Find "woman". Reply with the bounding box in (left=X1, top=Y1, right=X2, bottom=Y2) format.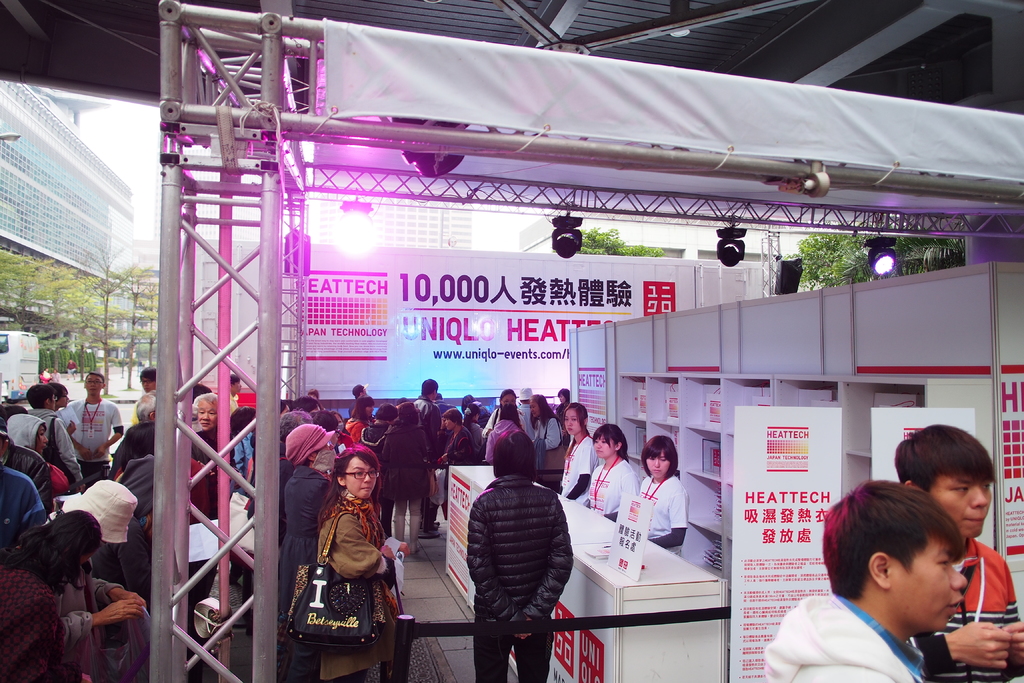
(left=47, top=366, right=58, bottom=383).
